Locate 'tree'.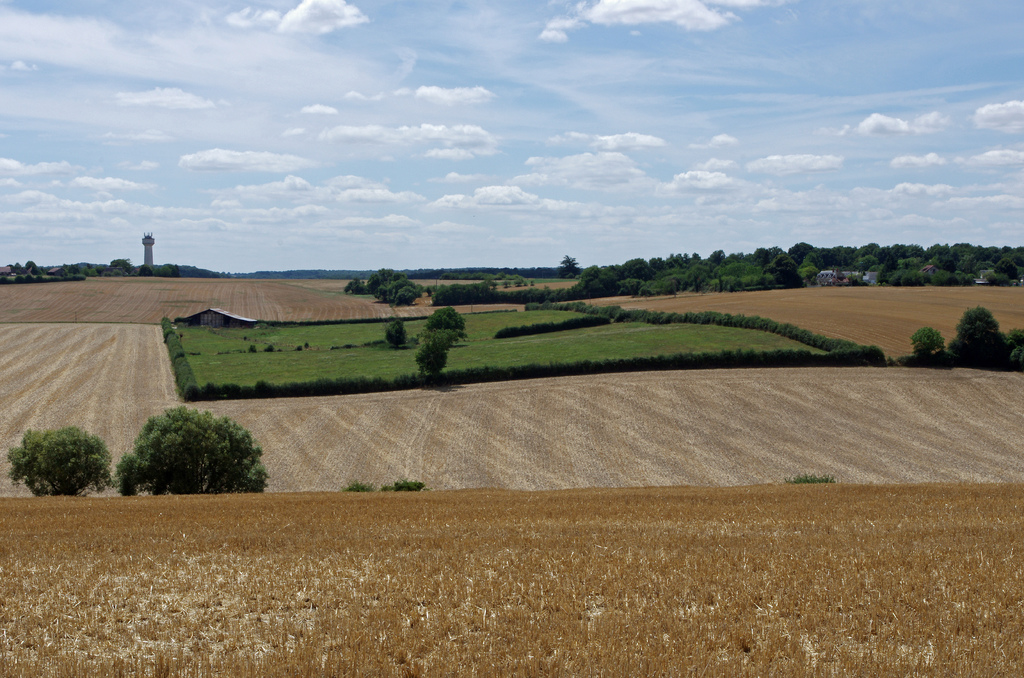
Bounding box: (left=438, top=310, right=464, bottom=344).
